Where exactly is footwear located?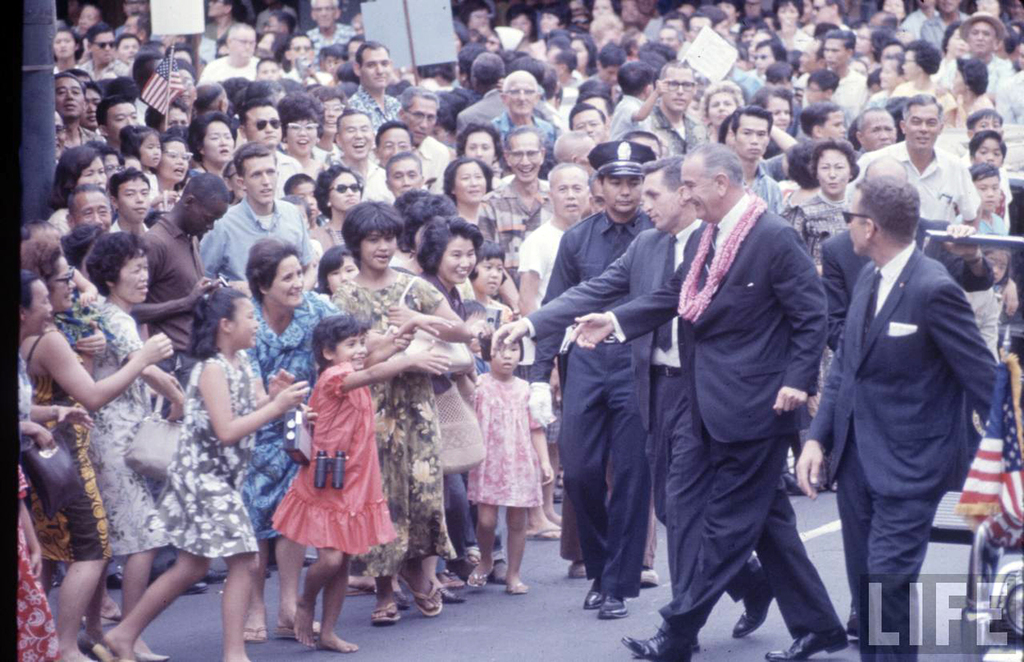
Its bounding box is region(622, 618, 692, 661).
